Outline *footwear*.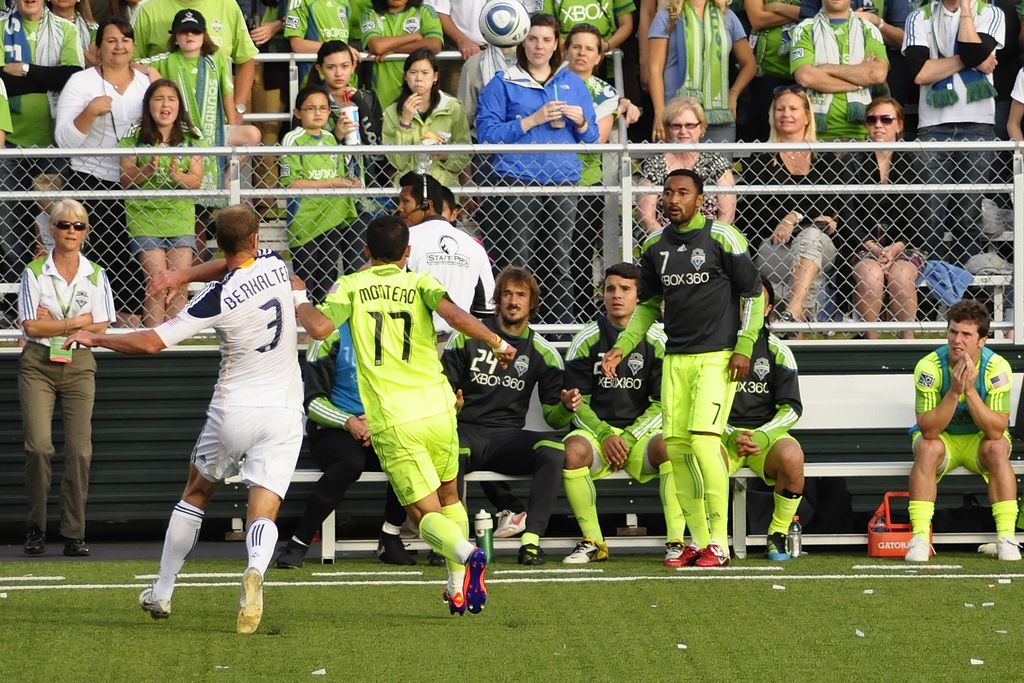
Outline: x1=771 y1=309 x2=801 y2=340.
